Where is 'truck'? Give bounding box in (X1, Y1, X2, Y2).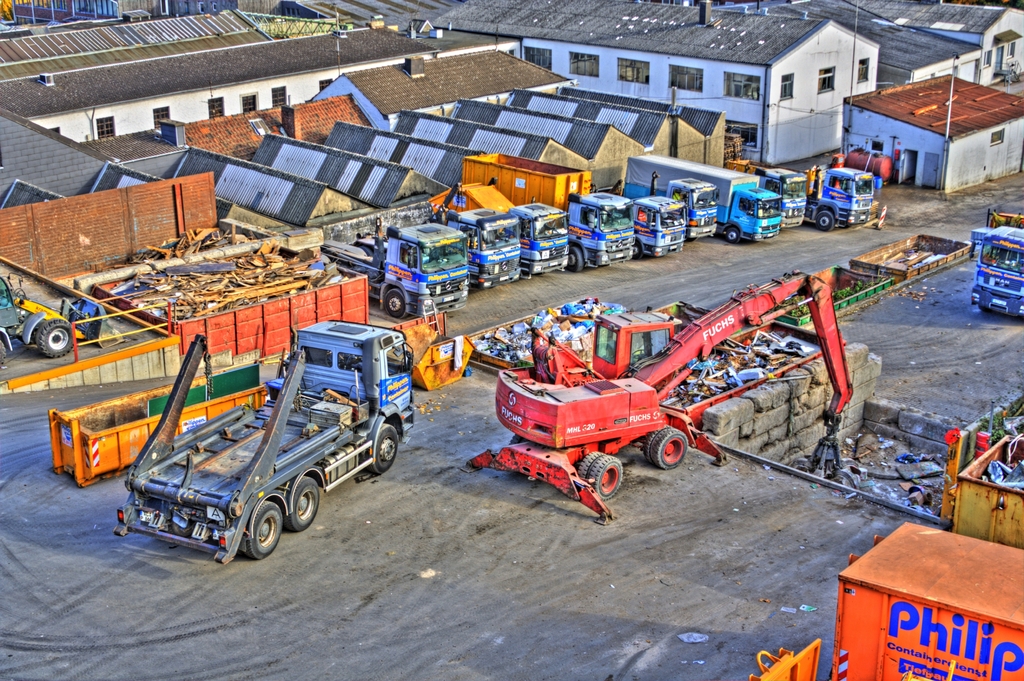
(439, 195, 573, 277).
